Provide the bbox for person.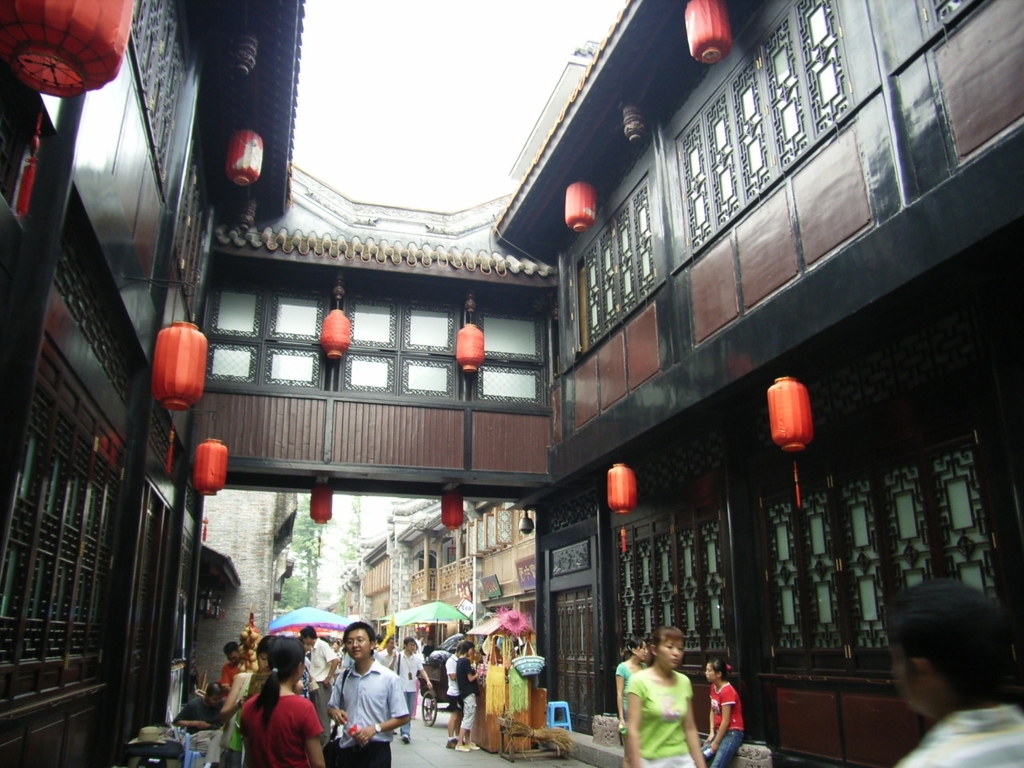
222, 638, 245, 690.
